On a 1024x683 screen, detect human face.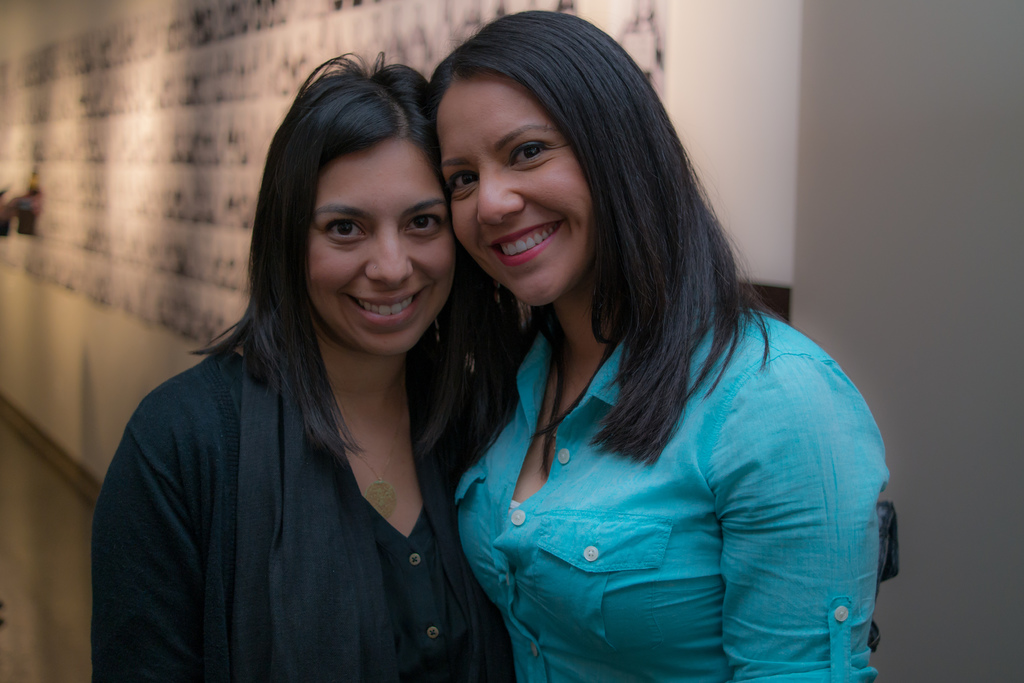
433:76:584:320.
